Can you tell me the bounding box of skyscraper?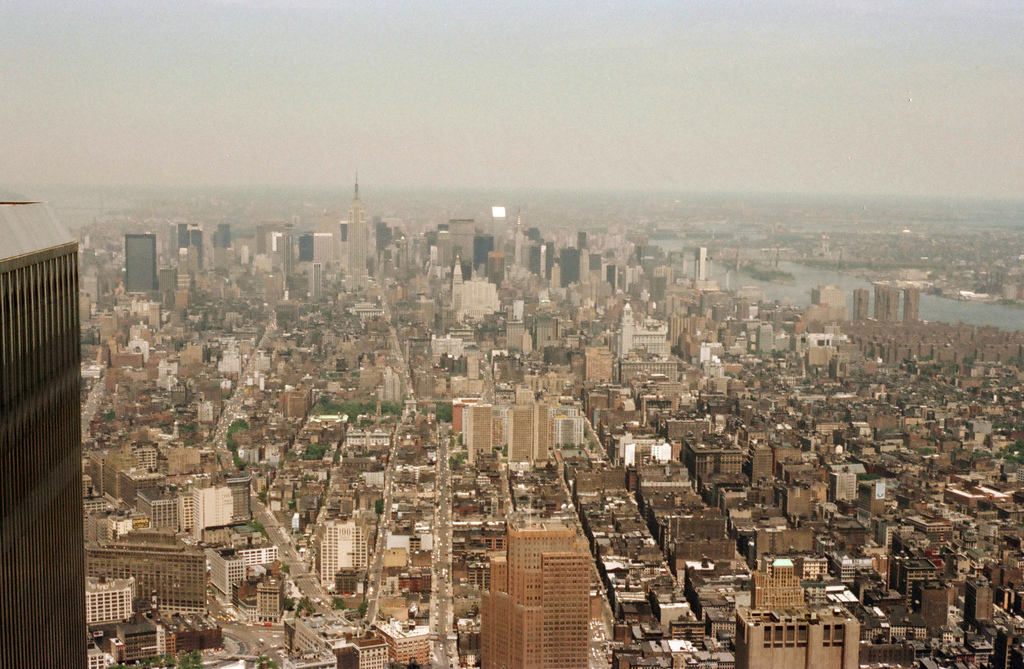
(x1=0, y1=195, x2=89, y2=668).
